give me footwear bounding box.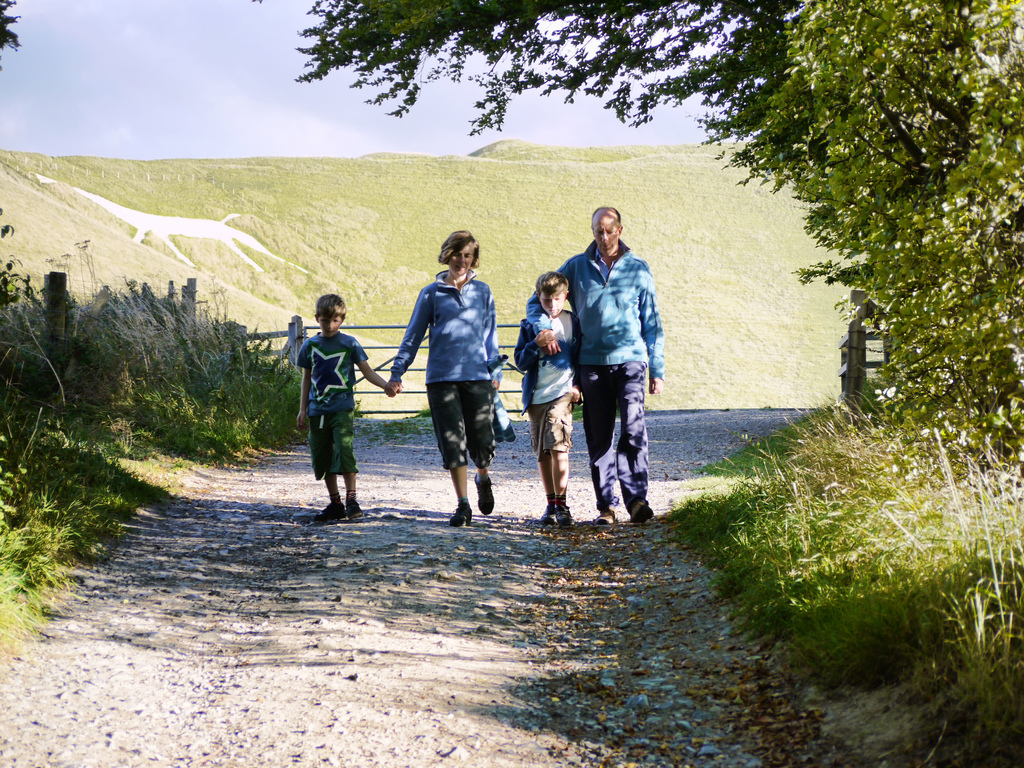
bbox=(475, 474, 496, 513).
